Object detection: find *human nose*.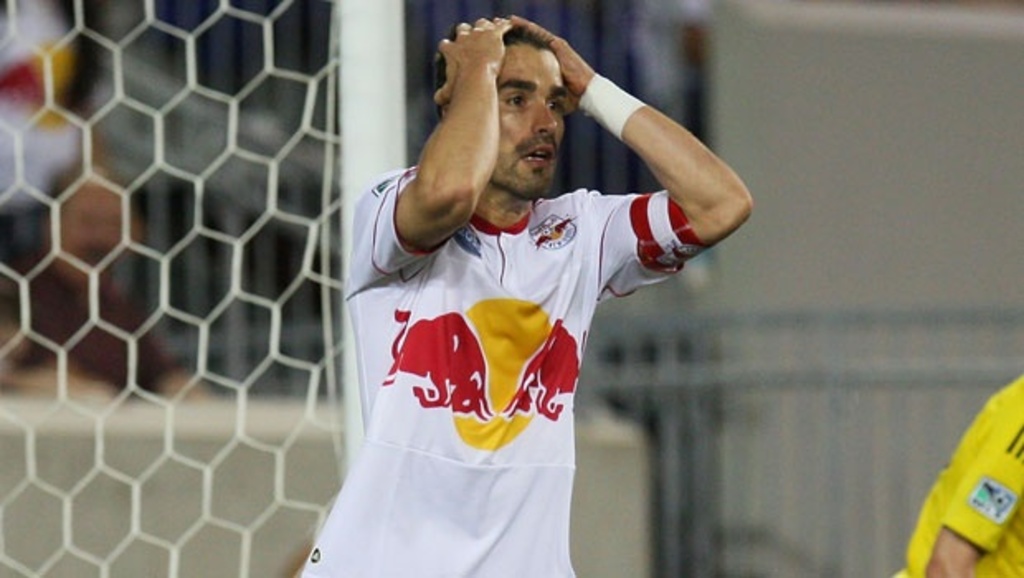
[left=529, top=102, right=555, bottom=139].
